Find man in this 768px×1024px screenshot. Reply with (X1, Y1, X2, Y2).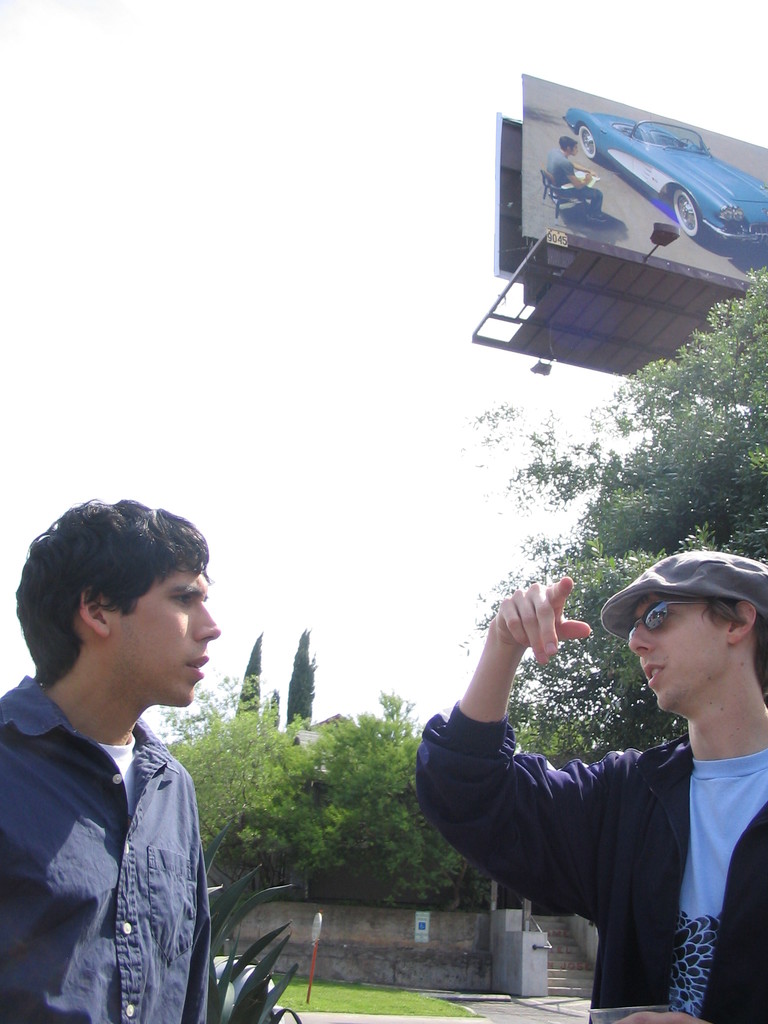
(3, 501, 269, 1022).
